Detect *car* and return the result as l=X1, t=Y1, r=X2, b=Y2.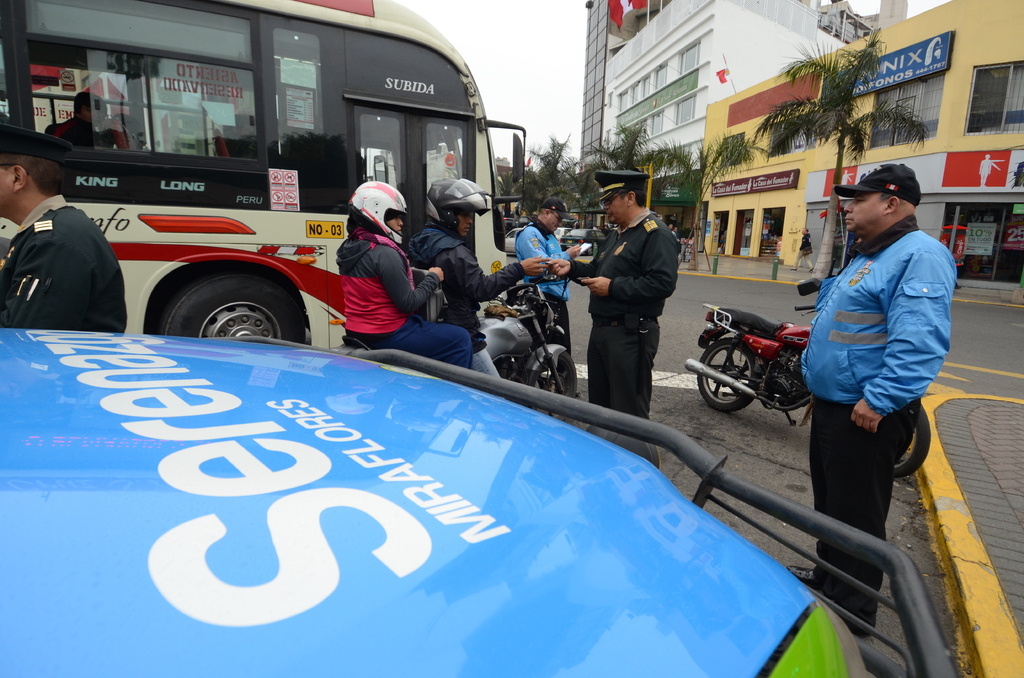
l=557, t=228, r=606, b=249.
